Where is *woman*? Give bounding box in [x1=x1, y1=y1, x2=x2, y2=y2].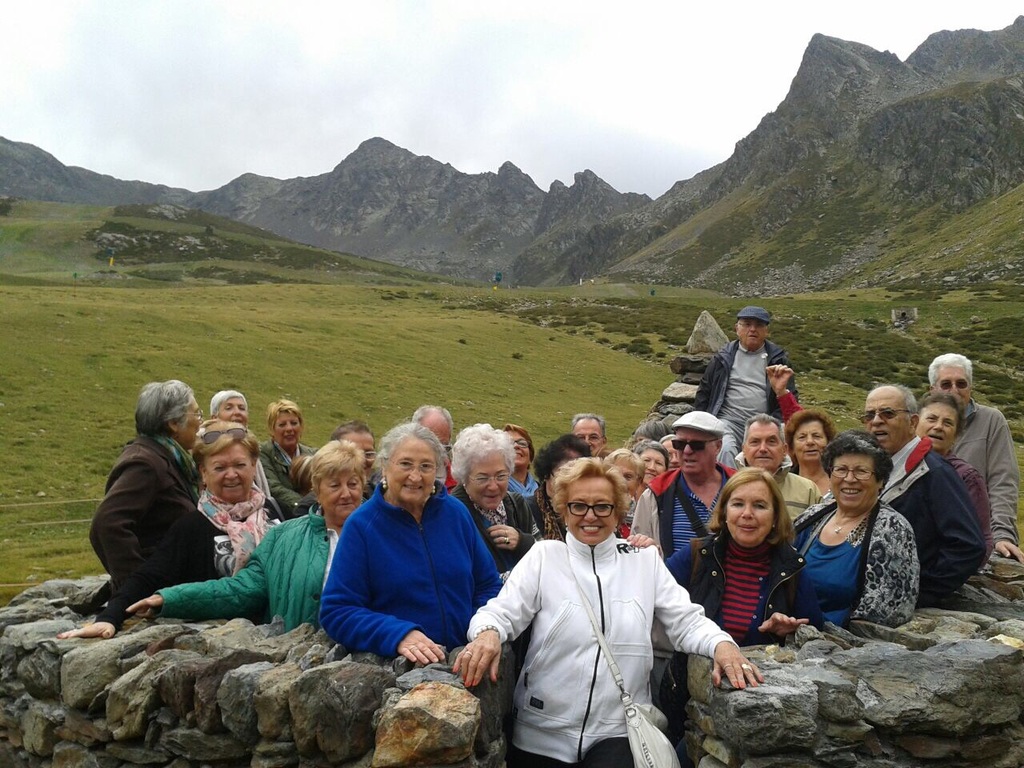
[x1=771, y1=410, x2=846, y2=518].
